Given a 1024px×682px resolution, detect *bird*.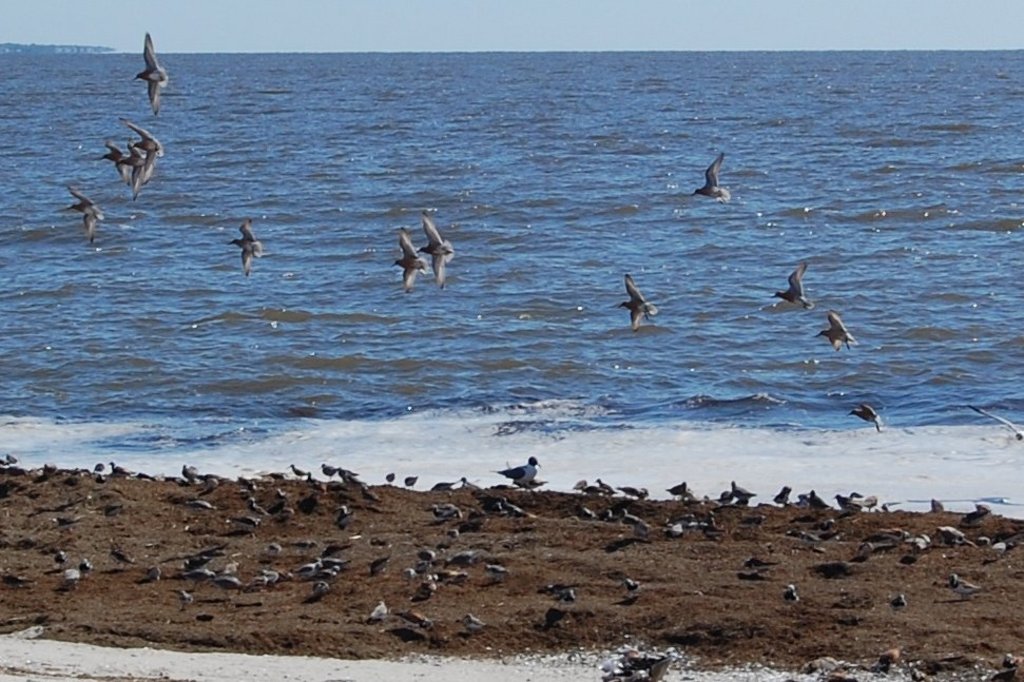
BBox(118, 116, 163, 183).
